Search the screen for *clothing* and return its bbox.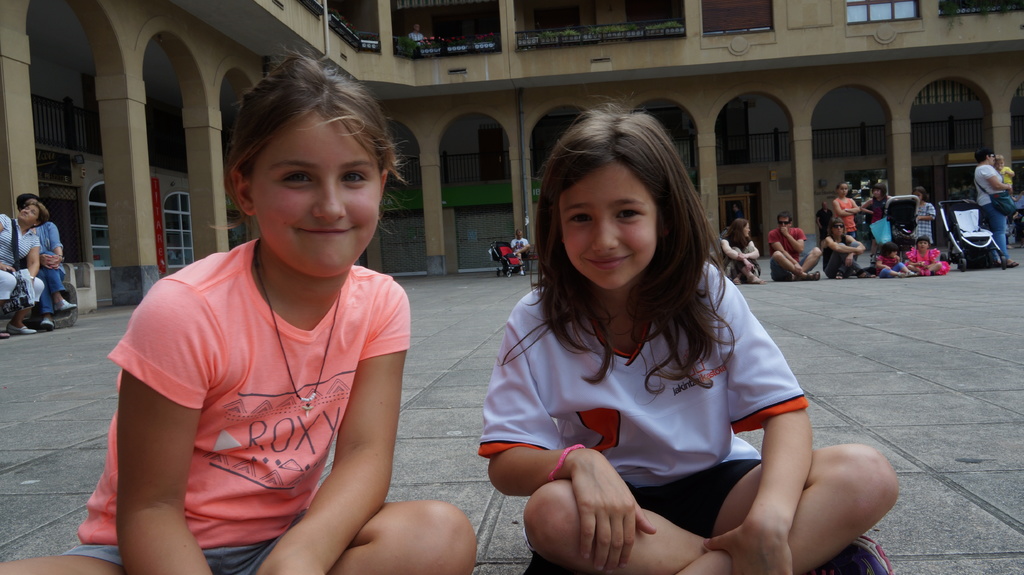
Found: <bbox>477, 281, 812, 537</bbox>.
